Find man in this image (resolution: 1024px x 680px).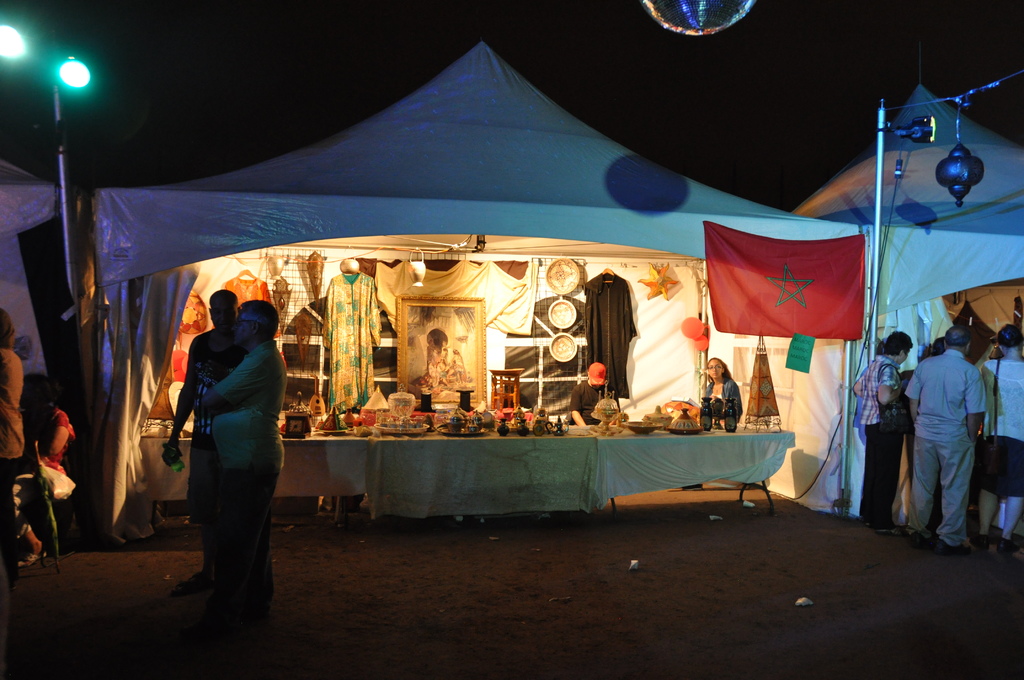
region(851, 327, 909, 537).
